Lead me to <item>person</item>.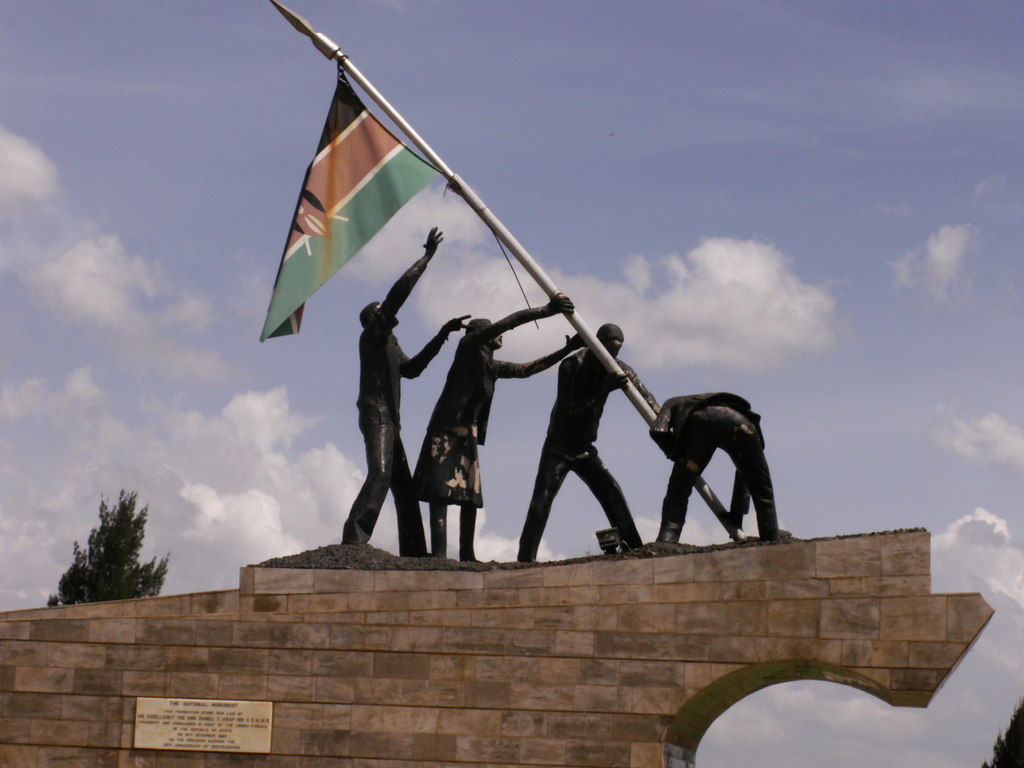
Lead to BBox(521, 322, 650, 564).
